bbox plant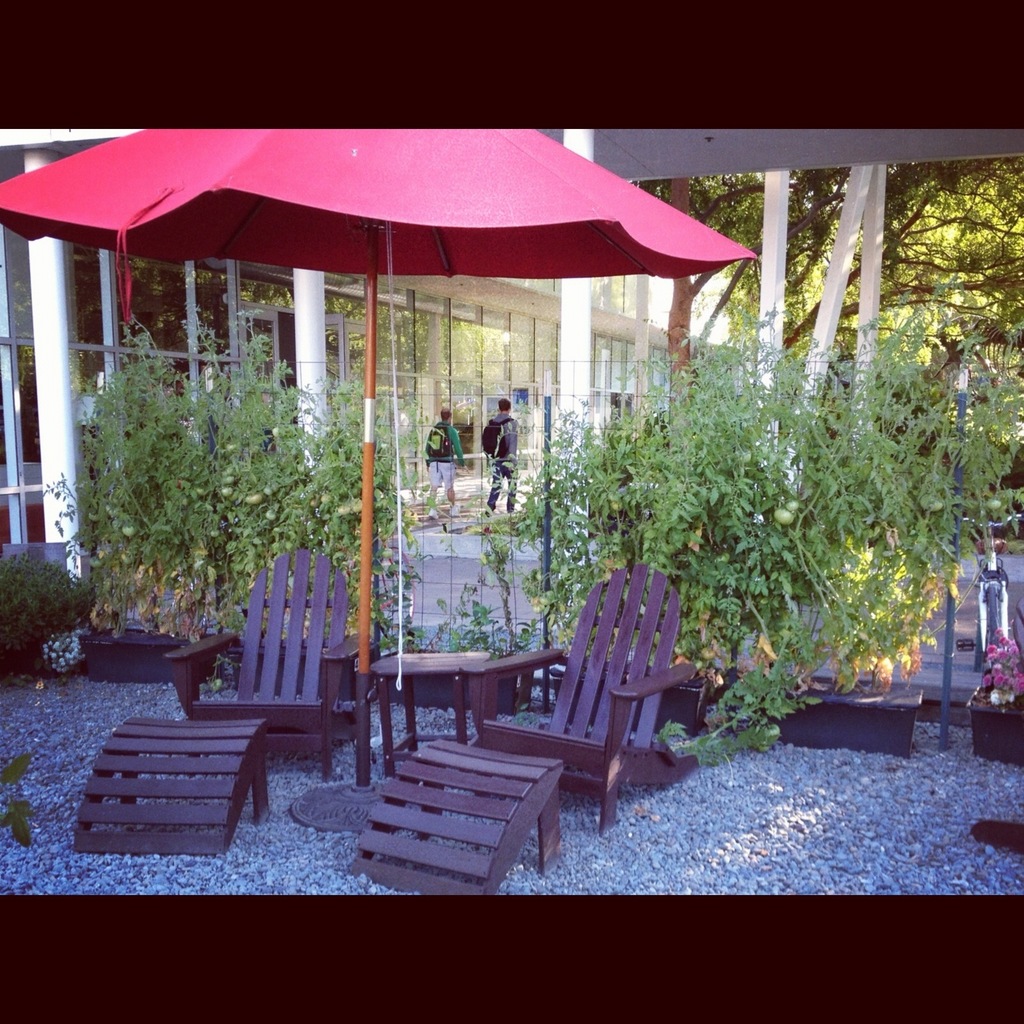
x1=200 y1=294 x2=316 y2=660
